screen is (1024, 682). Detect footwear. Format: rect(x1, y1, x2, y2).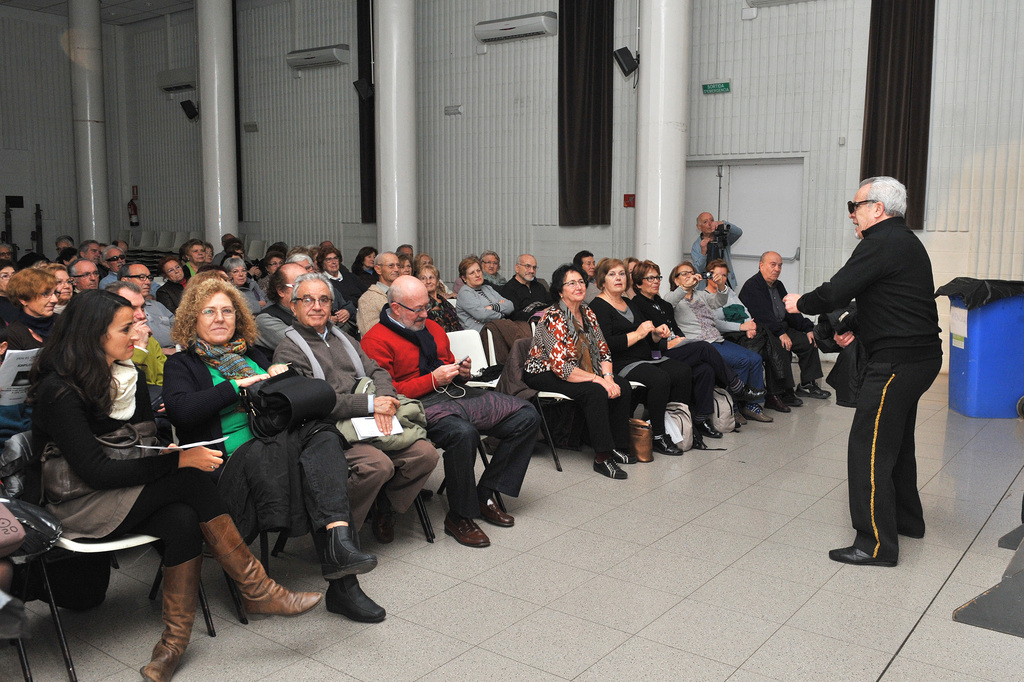
rect(782, 392, 799, 410).
